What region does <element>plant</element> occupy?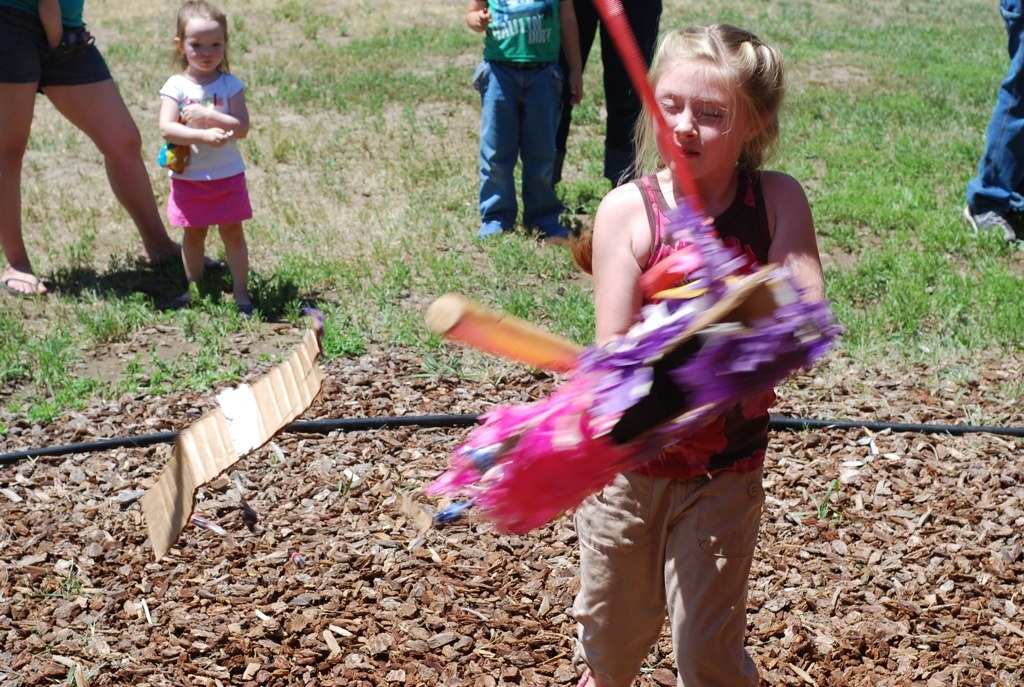
77, 621, 93, 649.
